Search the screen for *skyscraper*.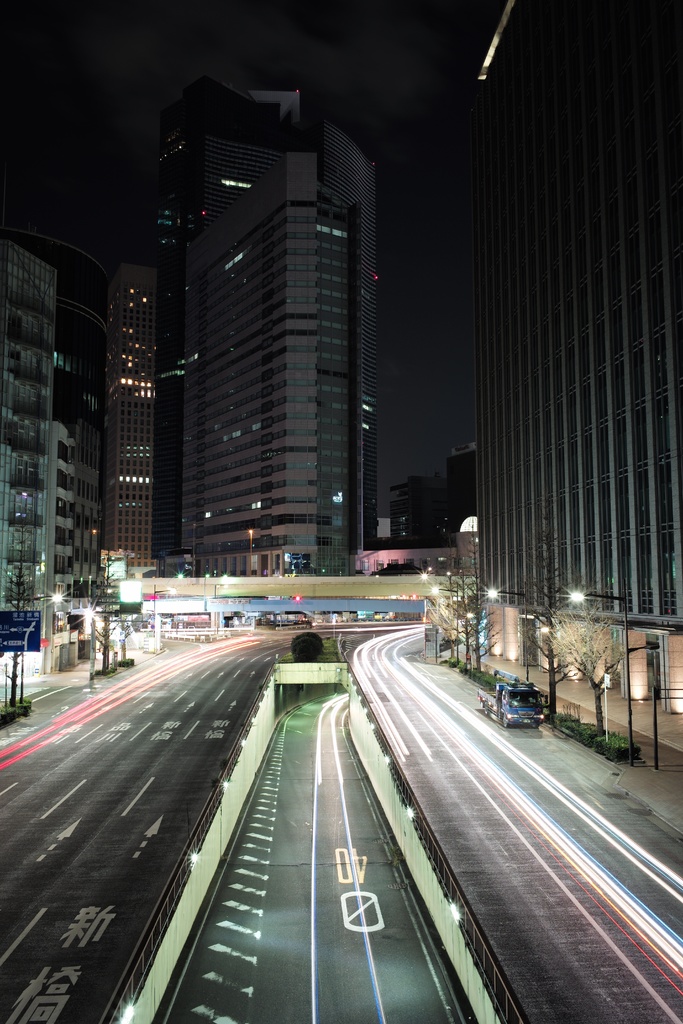
Found at (65, 45, 185, 602).
